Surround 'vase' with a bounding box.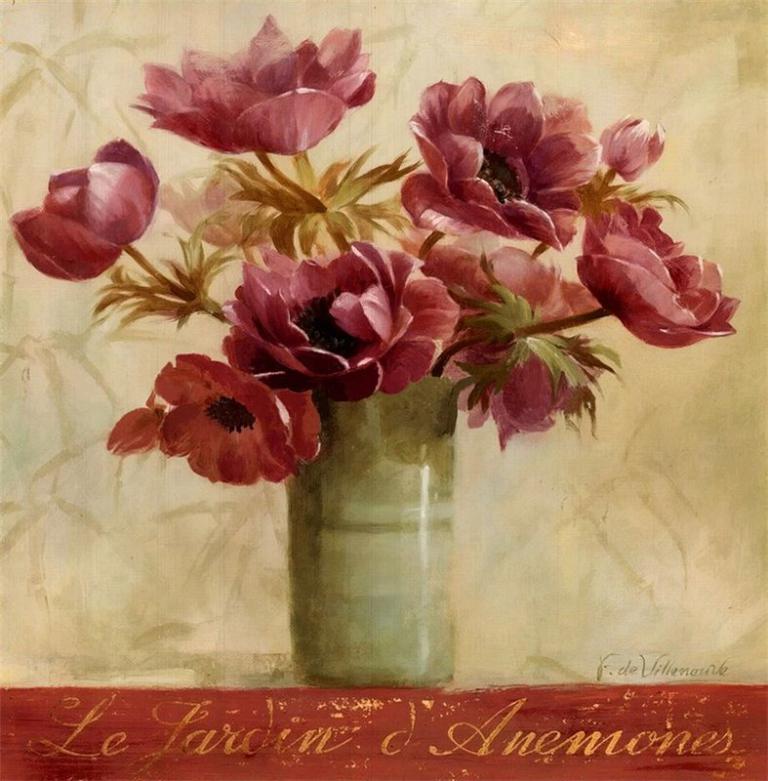
pyautogui.locateOnScreen(279, 377, 466, 690).
